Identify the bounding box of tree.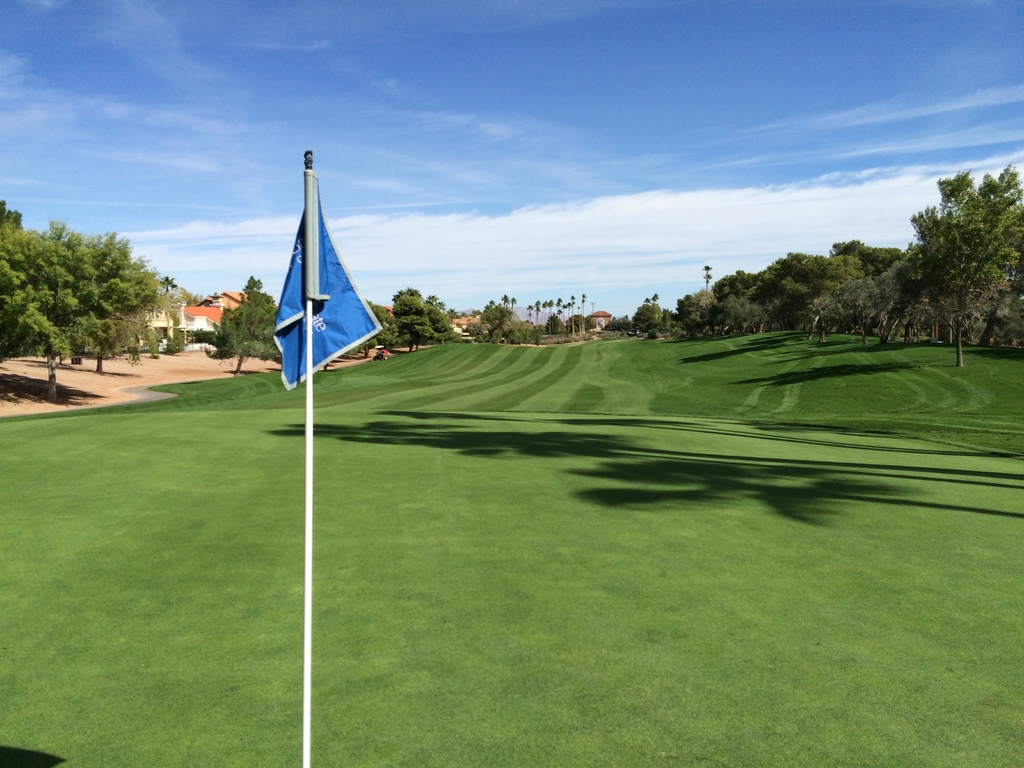
{"x1": 687, "y1": 286, "x2": 719, "y2": 333}.
